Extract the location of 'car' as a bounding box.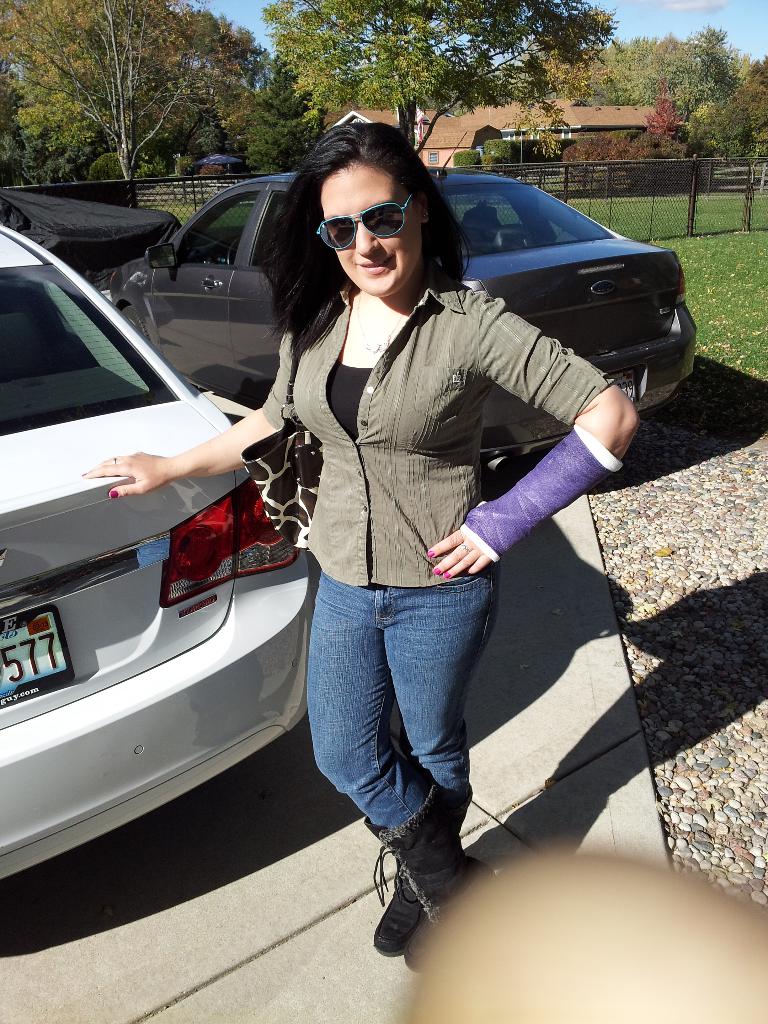
3,214,328,840.
